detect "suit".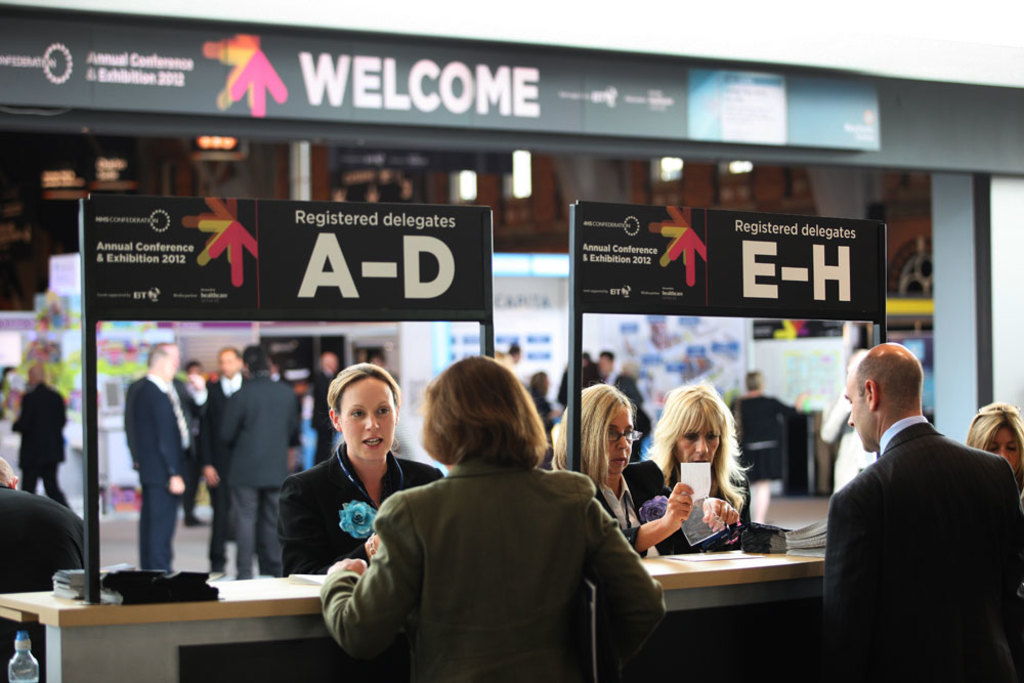
Detected at bbox=[0, 485, 91, 682].
